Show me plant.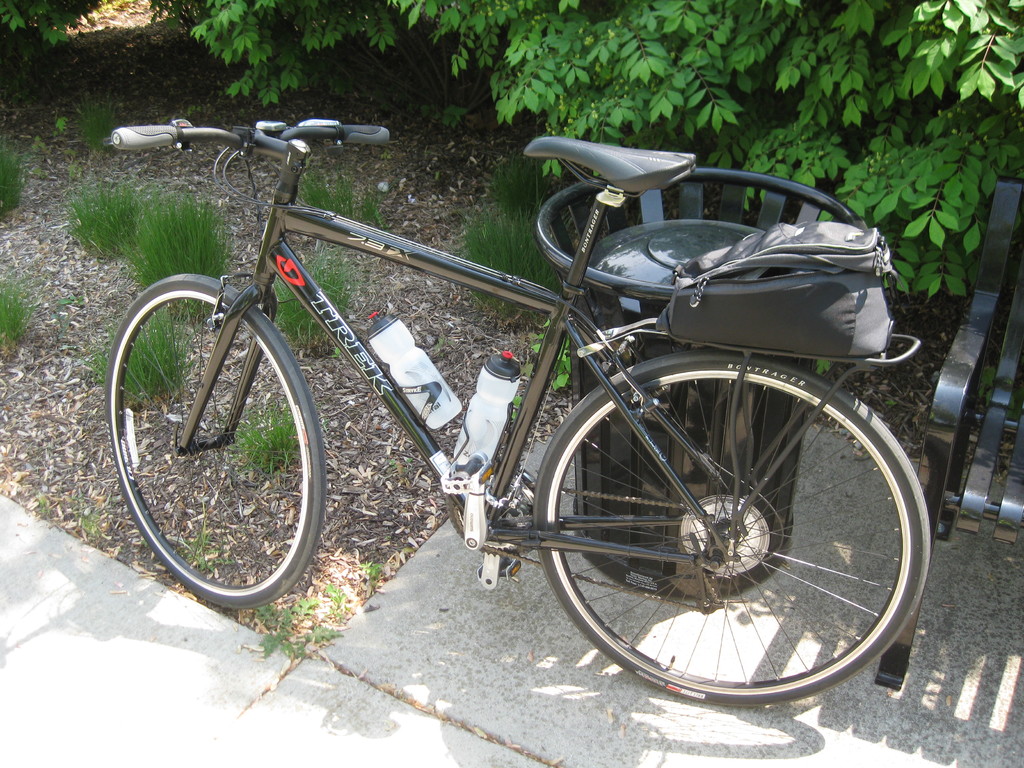
plant is here: locate(0, 278, 40, 347).
